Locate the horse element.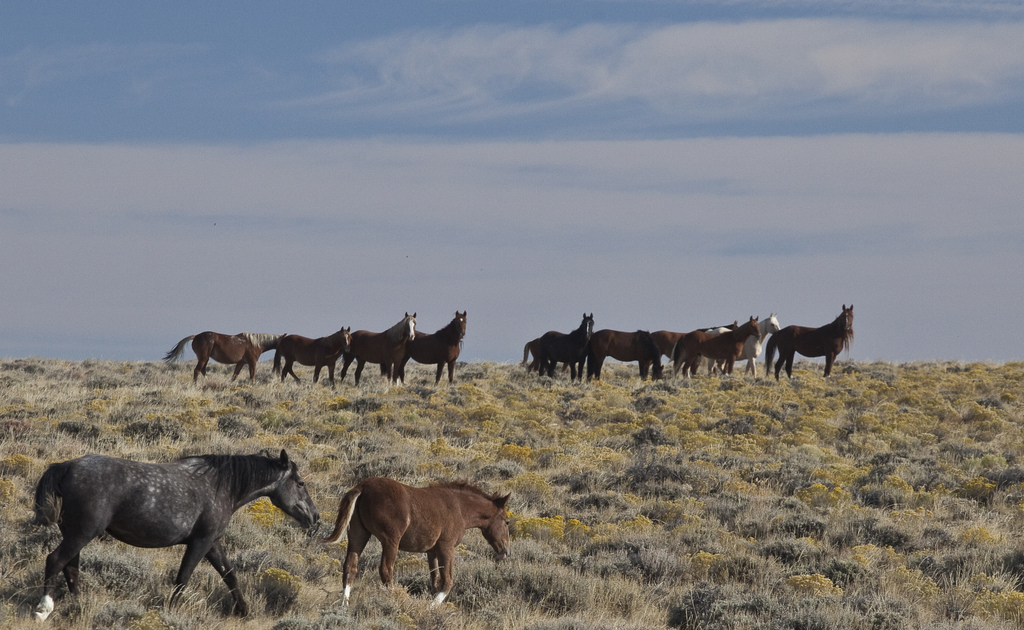
Element bbox: <region>33, 447, 320, 626</region>.
